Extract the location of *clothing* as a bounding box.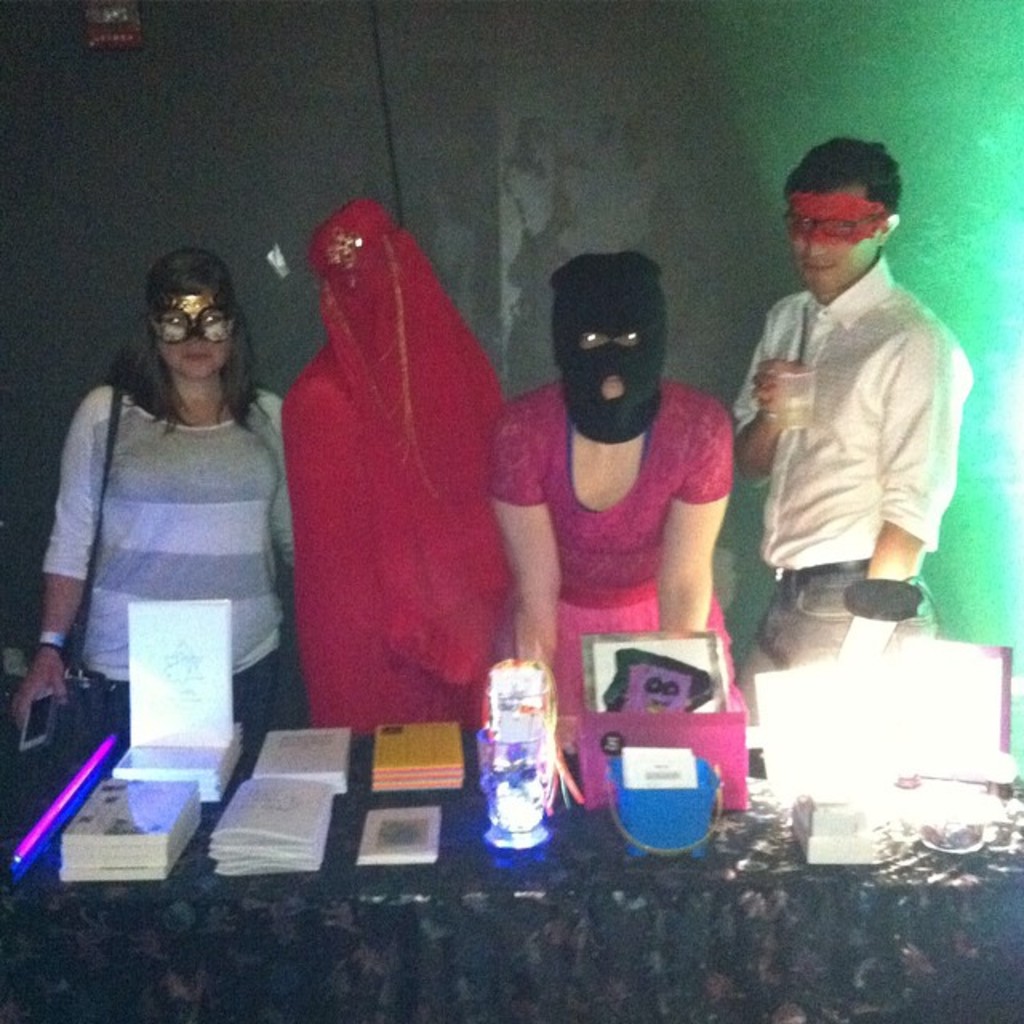
{"x1": 27, "y1": 365, "x2": 296, "y2": 738}.
